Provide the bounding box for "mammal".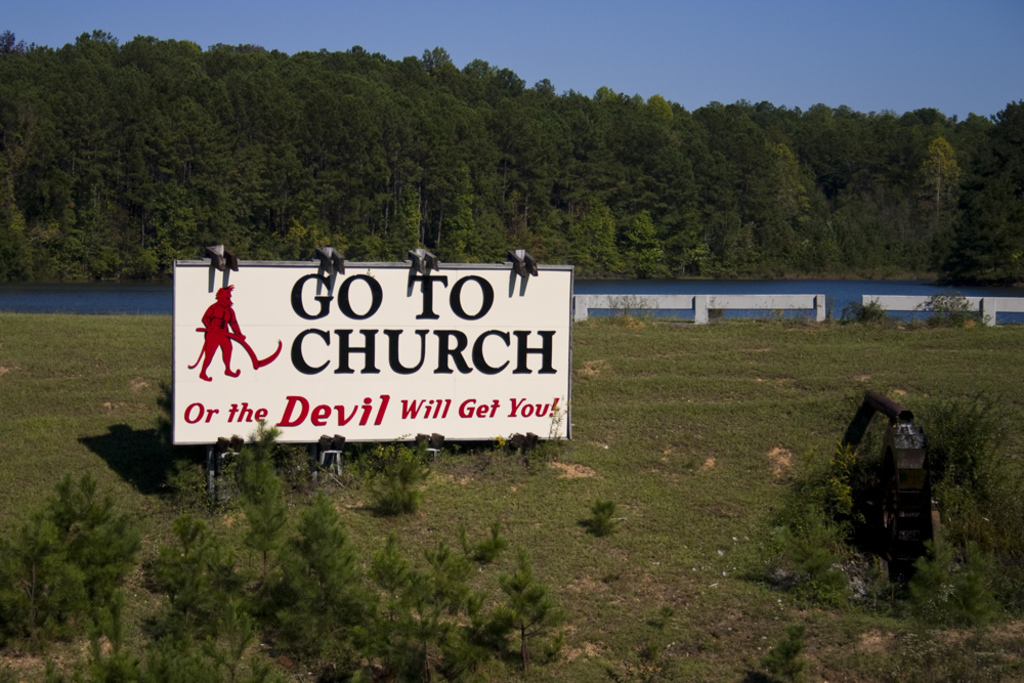
(199, 285, 245, 380).
